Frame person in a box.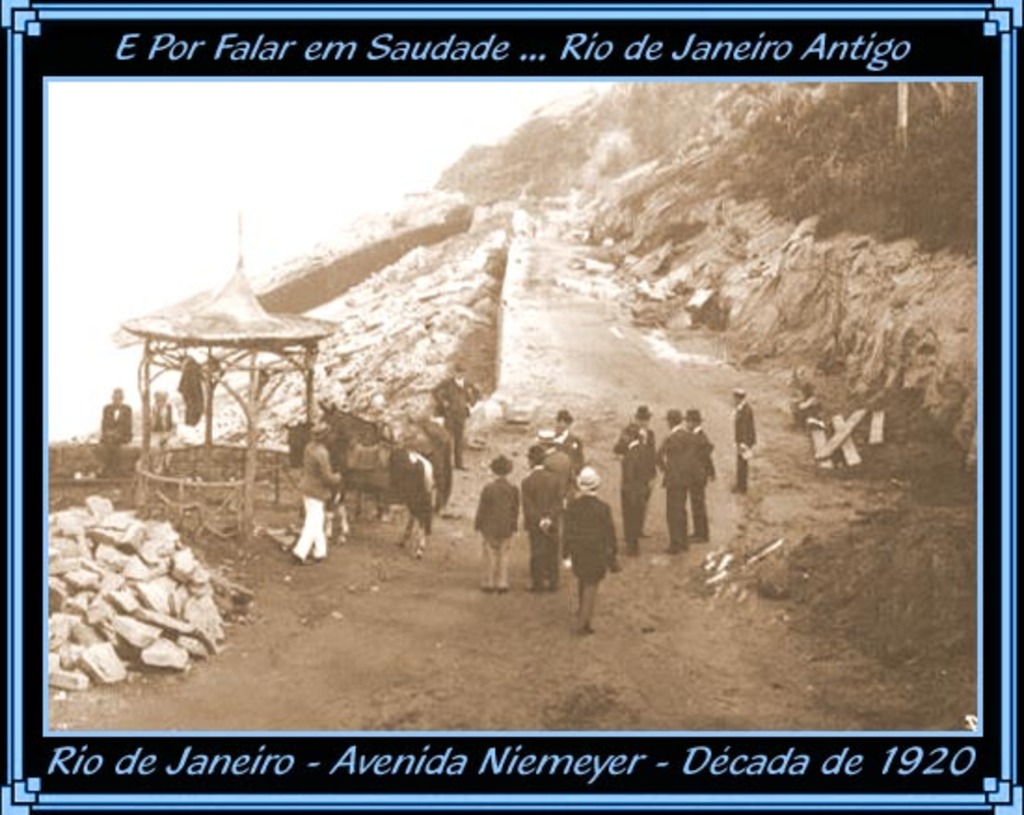
x1=97, y1=385, x2=134, y2=474.
